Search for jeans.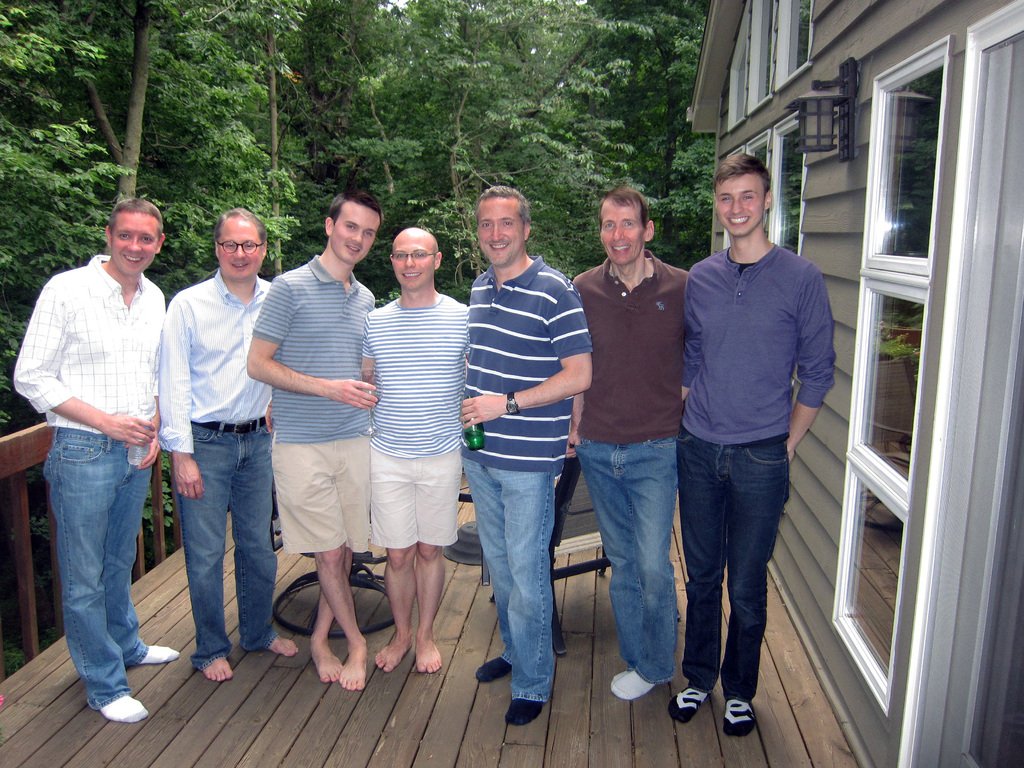
Found at box=[674, 429, 790, 698].
